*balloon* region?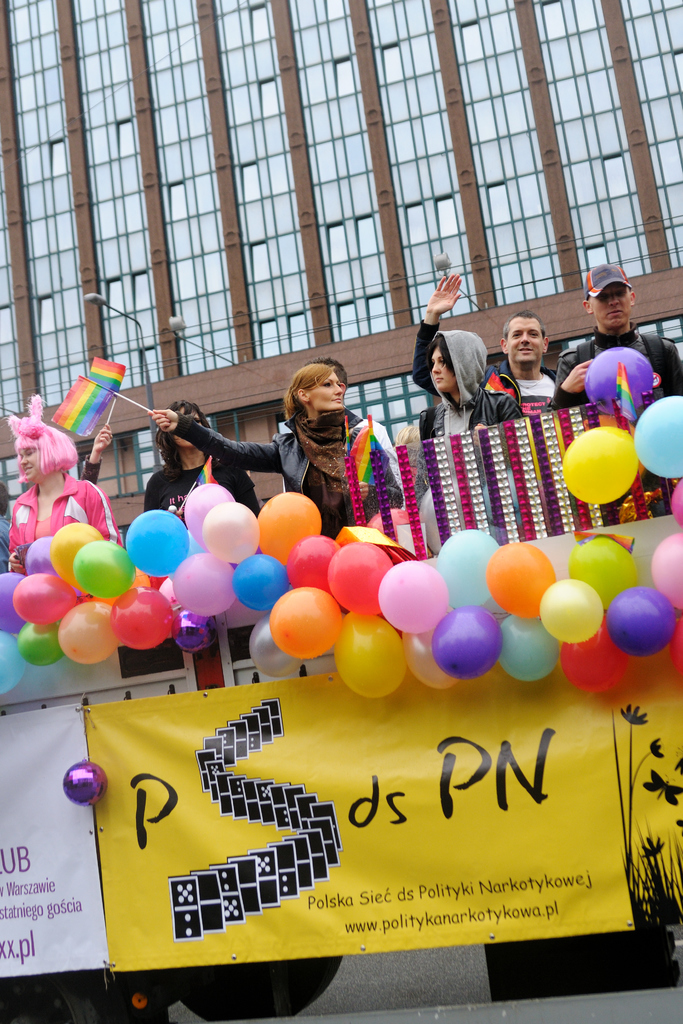
box=[540, 579, 603, 641]
